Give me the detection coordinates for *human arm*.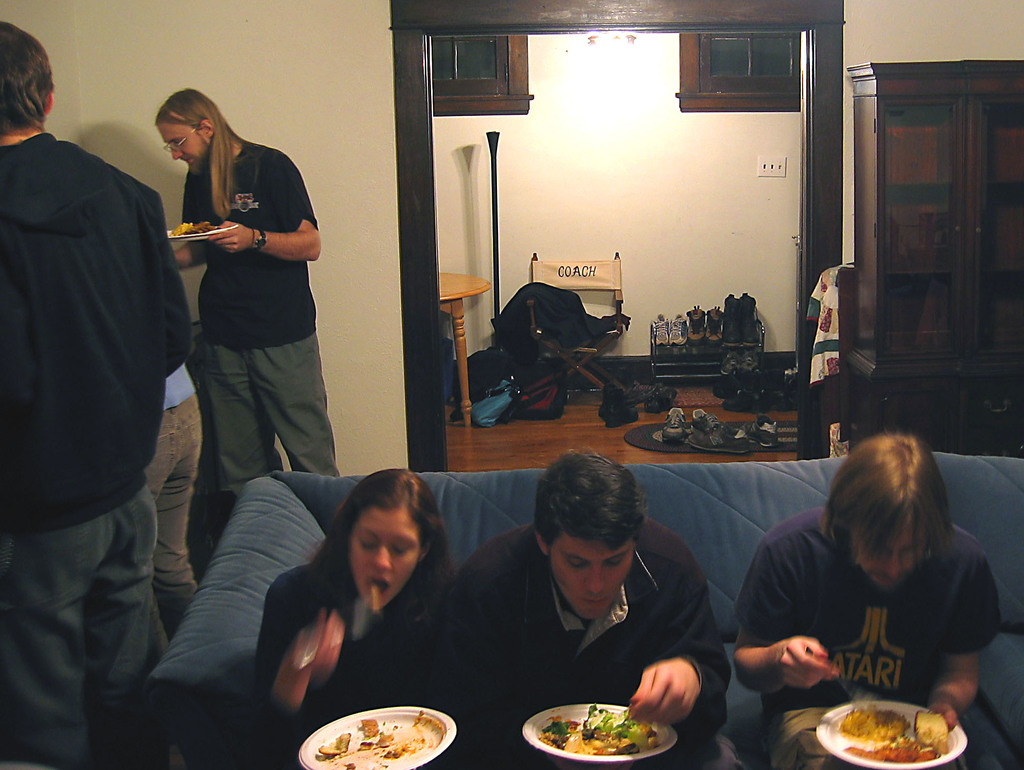
bbox(209, 142, 324, 262).
